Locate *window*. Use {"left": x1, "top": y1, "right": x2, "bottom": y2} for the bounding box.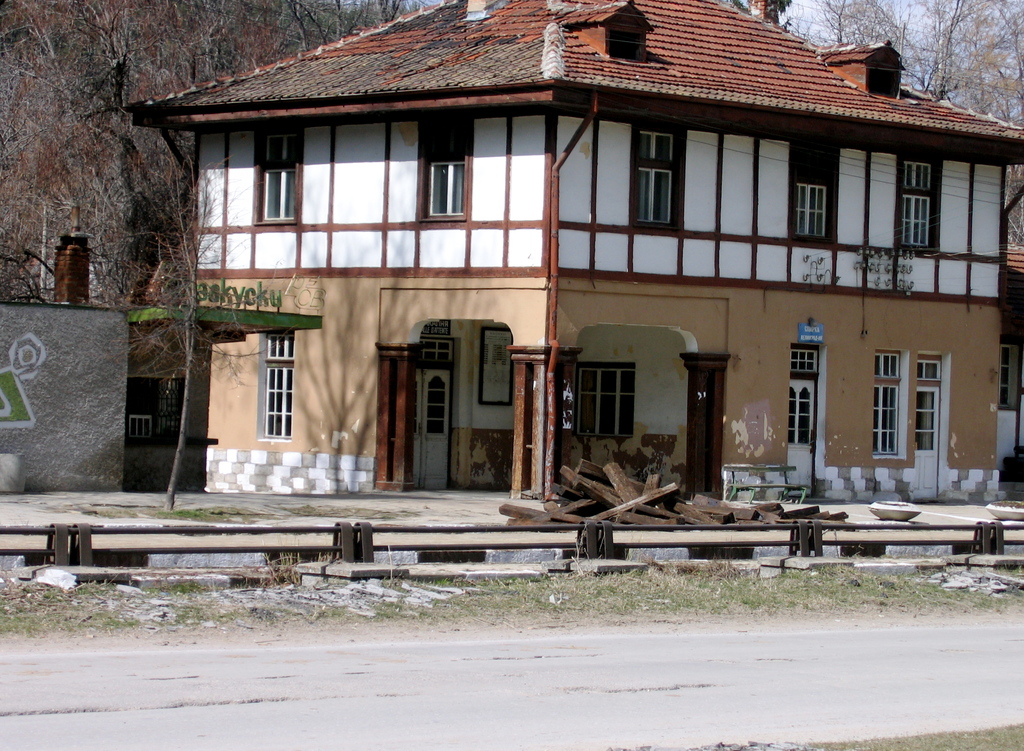
{"left": 1000, "top": 344, "right": 1008, "bottom": 404}.
